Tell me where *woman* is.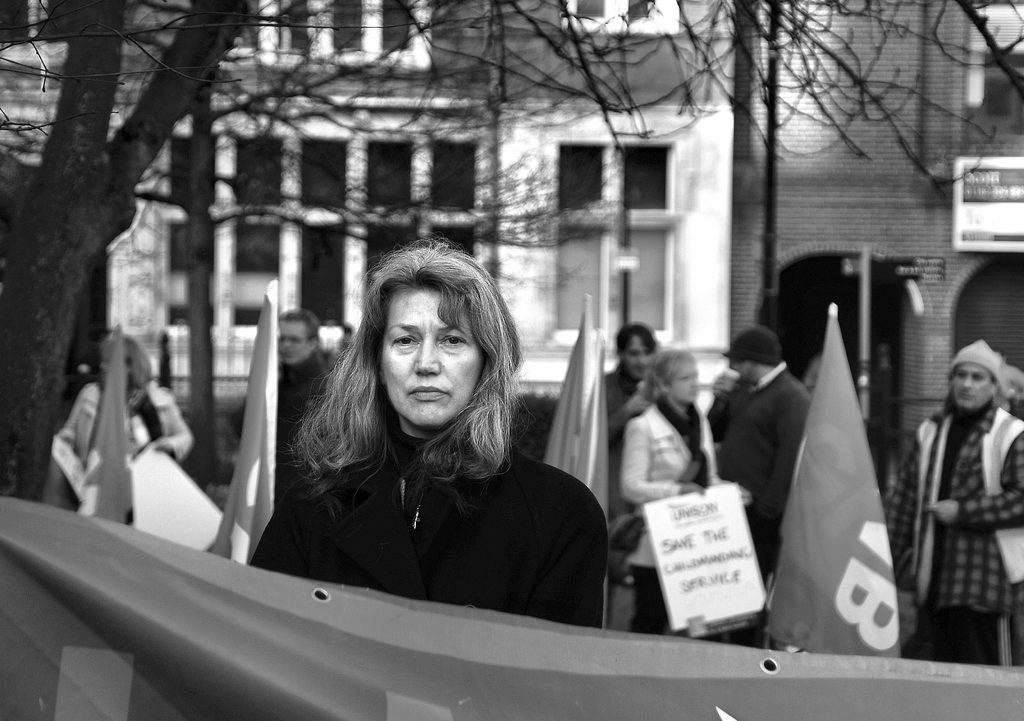
*woman* is at [250, 251, 599, 625].
